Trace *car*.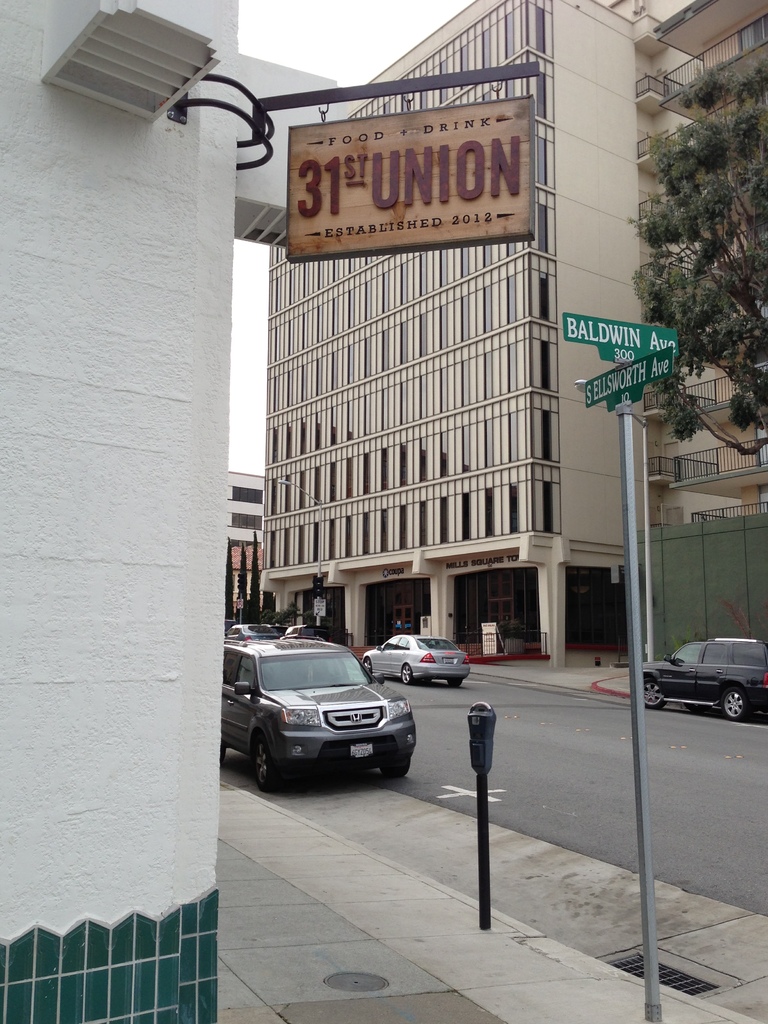
Traced to {"left": 279, "top": 623, "right": 328, "bottom": 641}.
